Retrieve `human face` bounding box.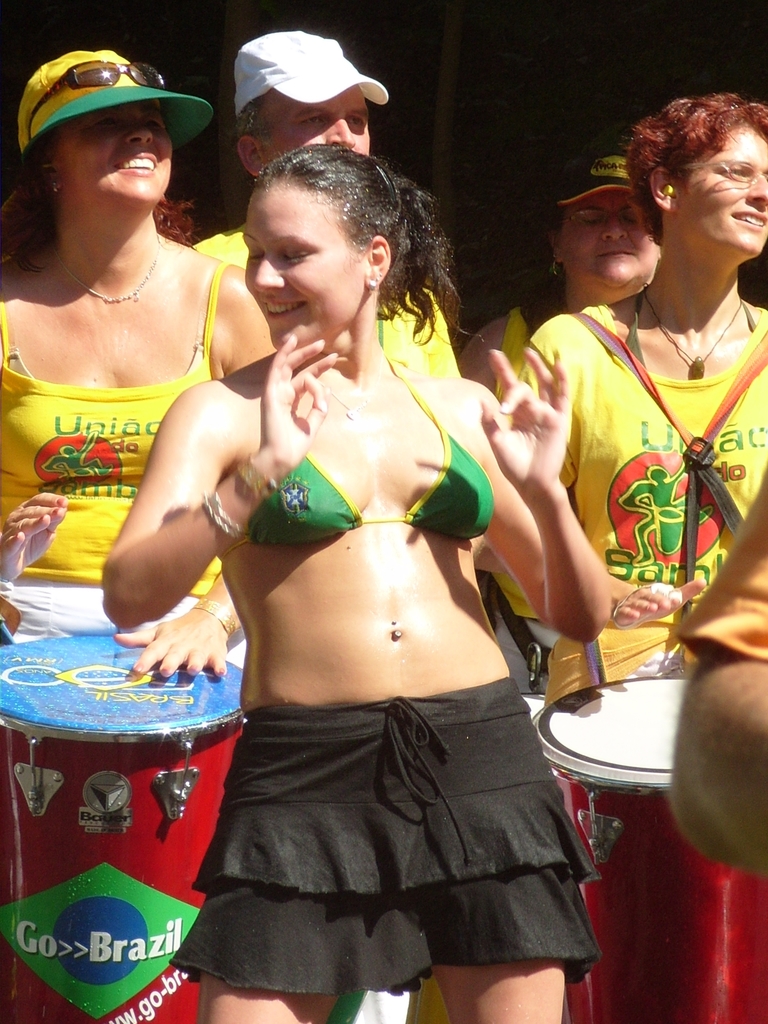
Bounding box: [left=676, top=127, right=767, bottom=252].
